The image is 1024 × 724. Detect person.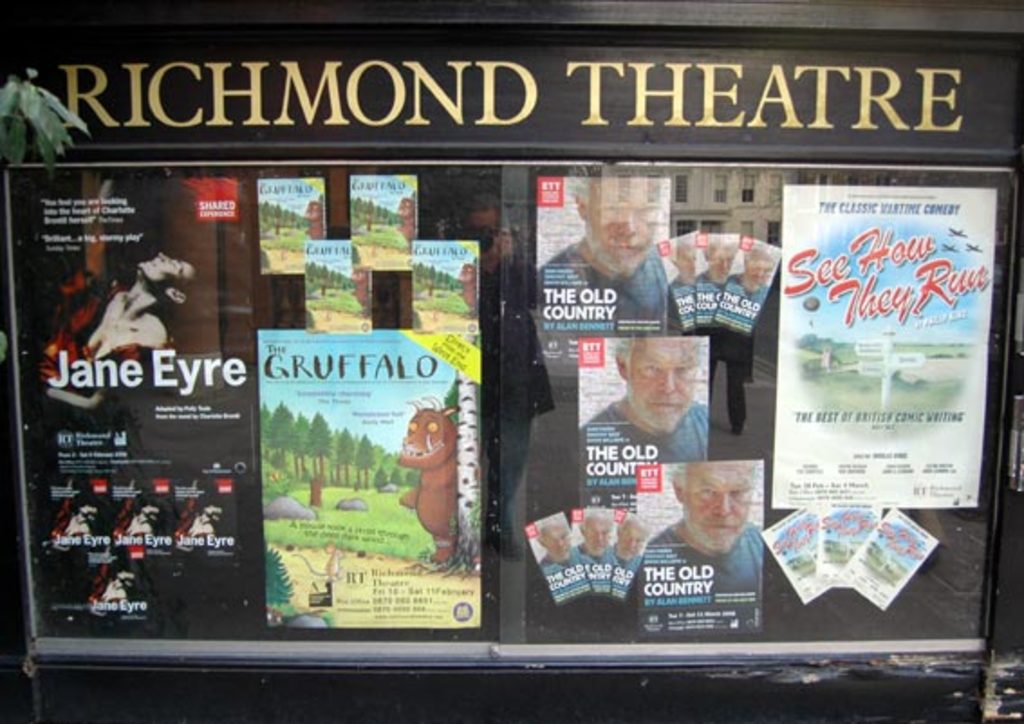
Detection: detection(40, 475, 96, 549).
